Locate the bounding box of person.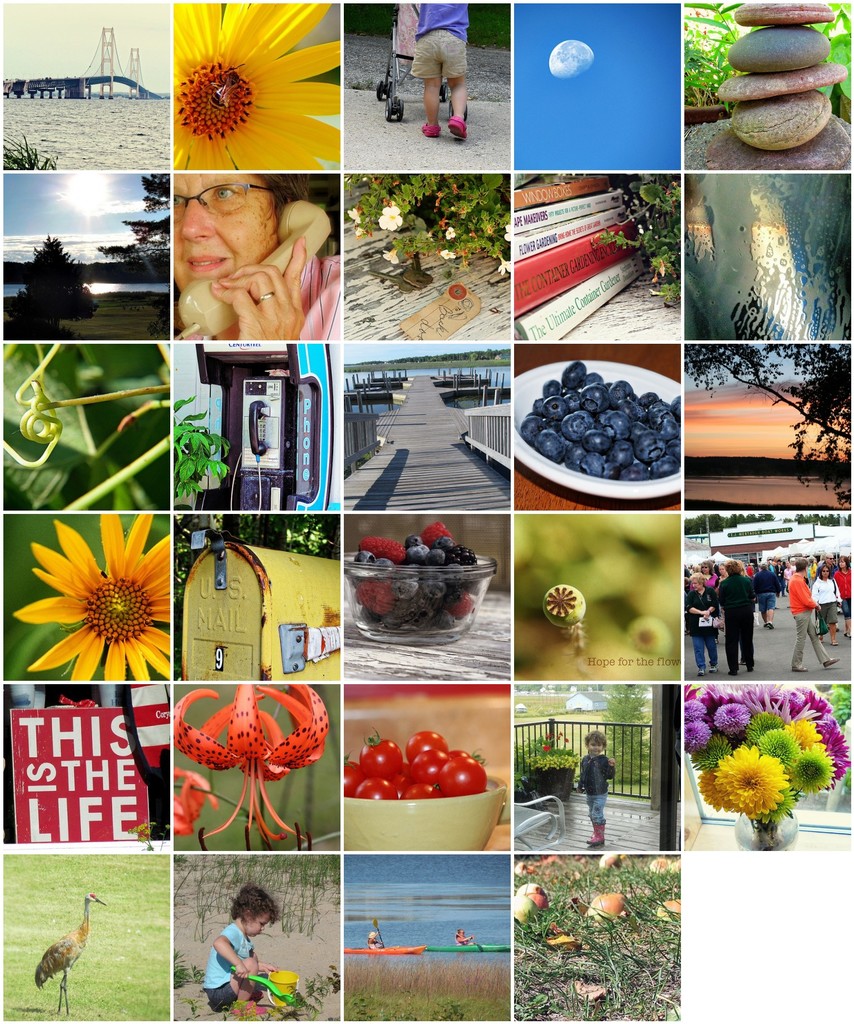
Bounding box: region(200, 879, 278, 1014).
